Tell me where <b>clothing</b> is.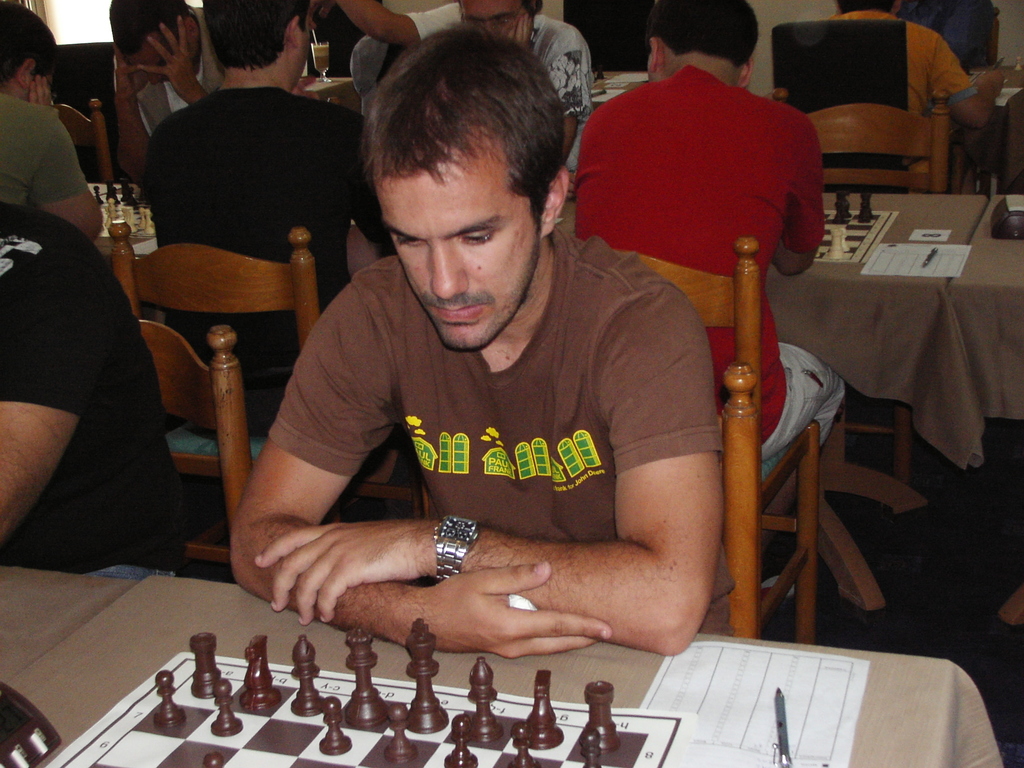
<b>clothing</b> is at l=269, t=237, r=724, b=635.
